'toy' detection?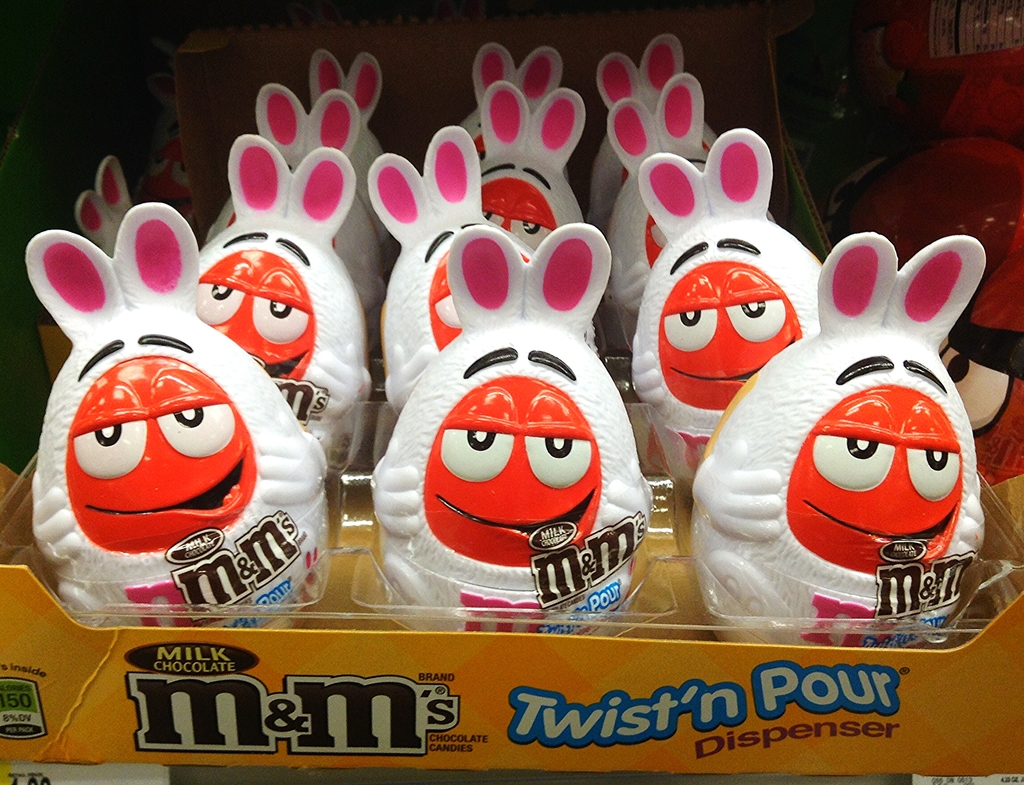
pyautogui.locateOnScreen(303, 51, 386, 223)
